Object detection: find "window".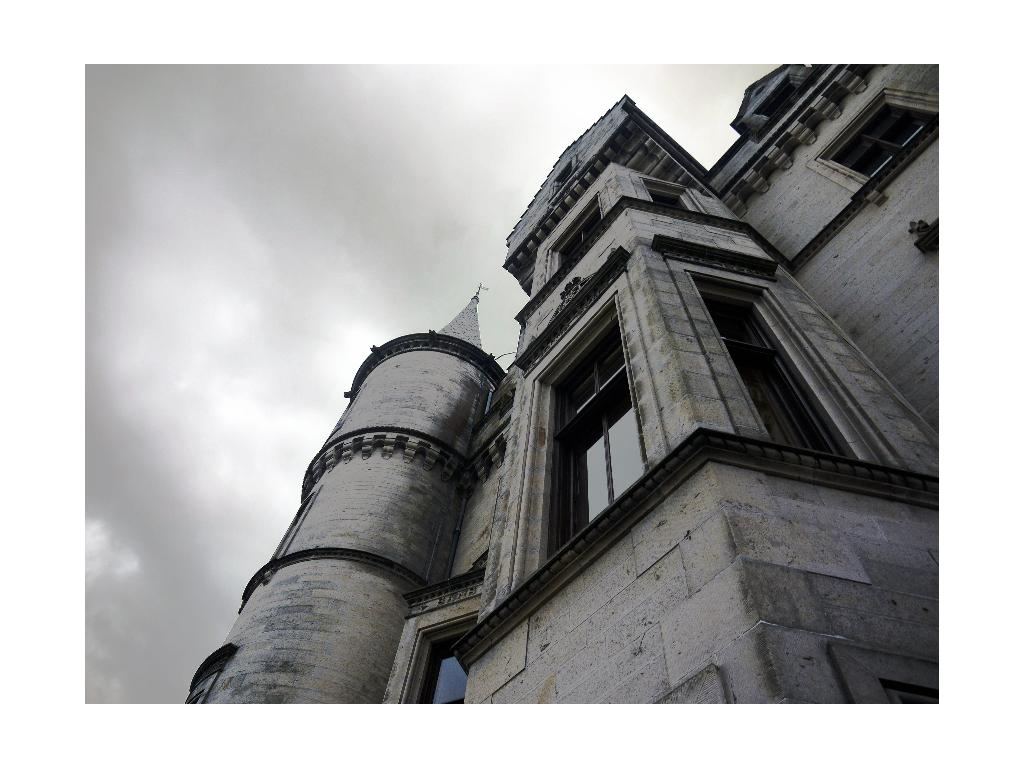
rect(420, 628, 475, 710).
